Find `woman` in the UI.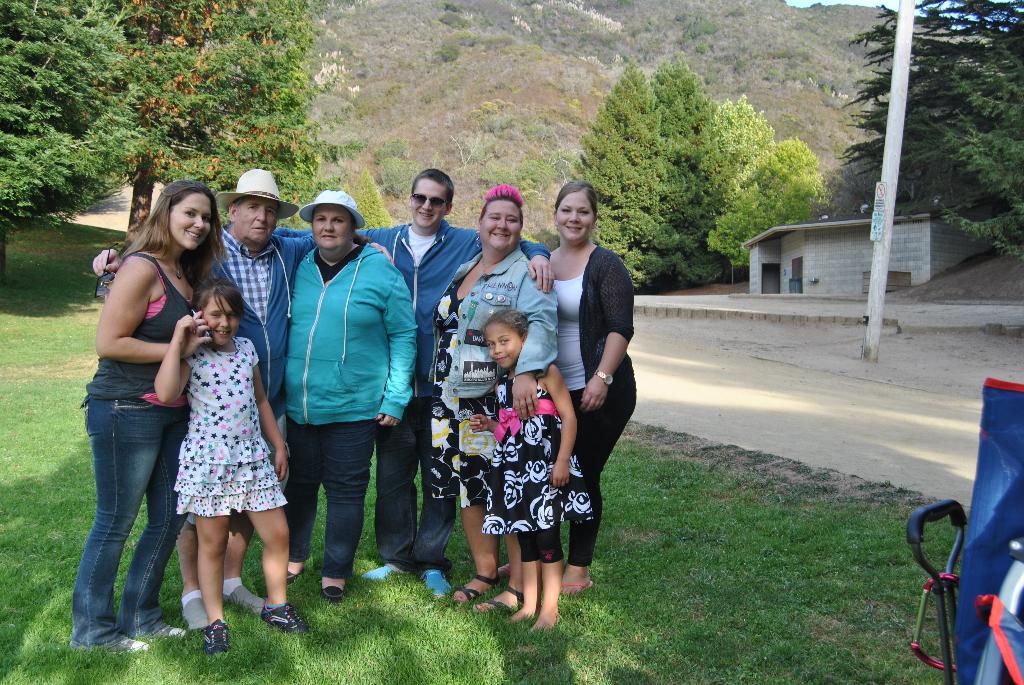
UI element at 67:171:231:657.
